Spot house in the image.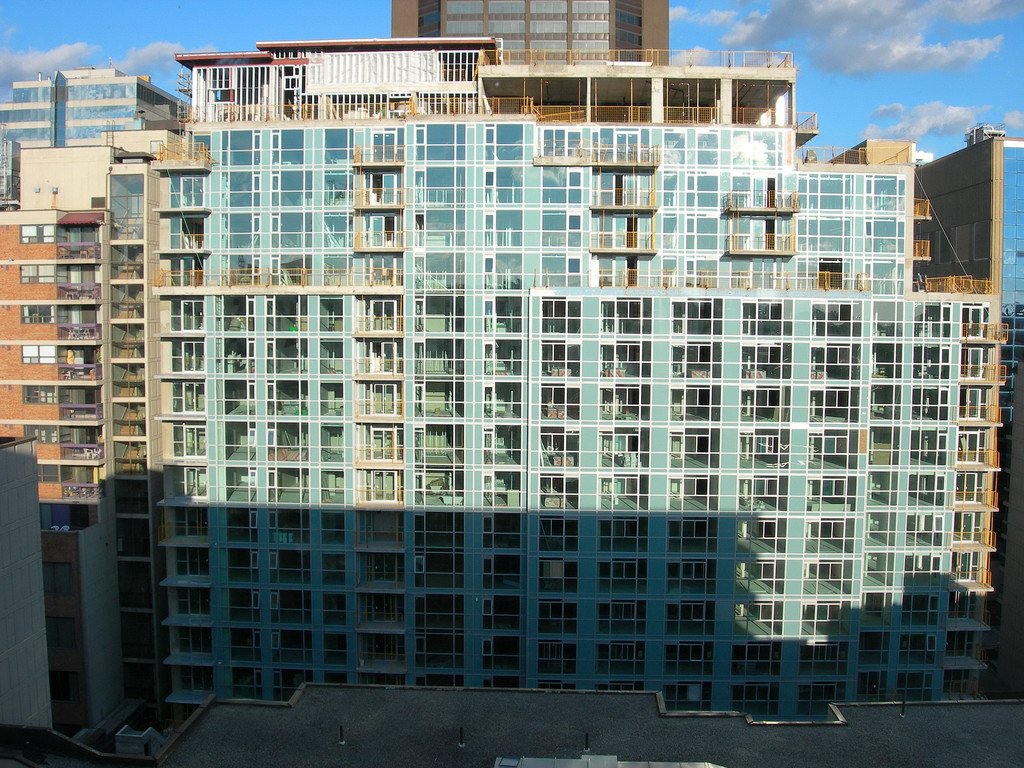
house found at <box>149,38,1011,719</box>.
